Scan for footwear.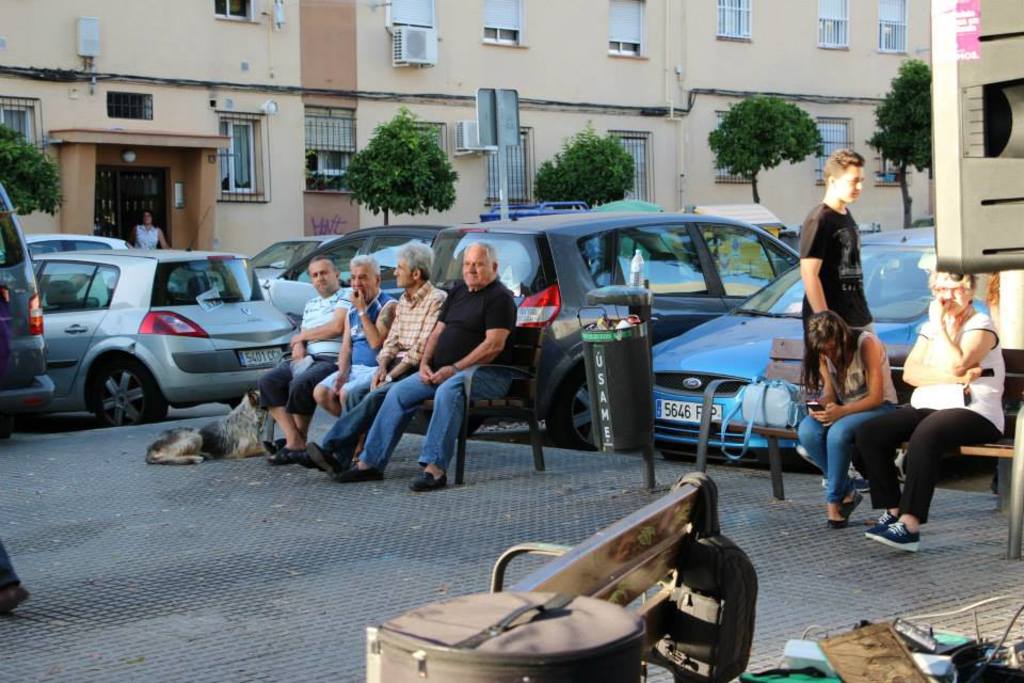
Scan result: box(265, 441, 286, 454).
